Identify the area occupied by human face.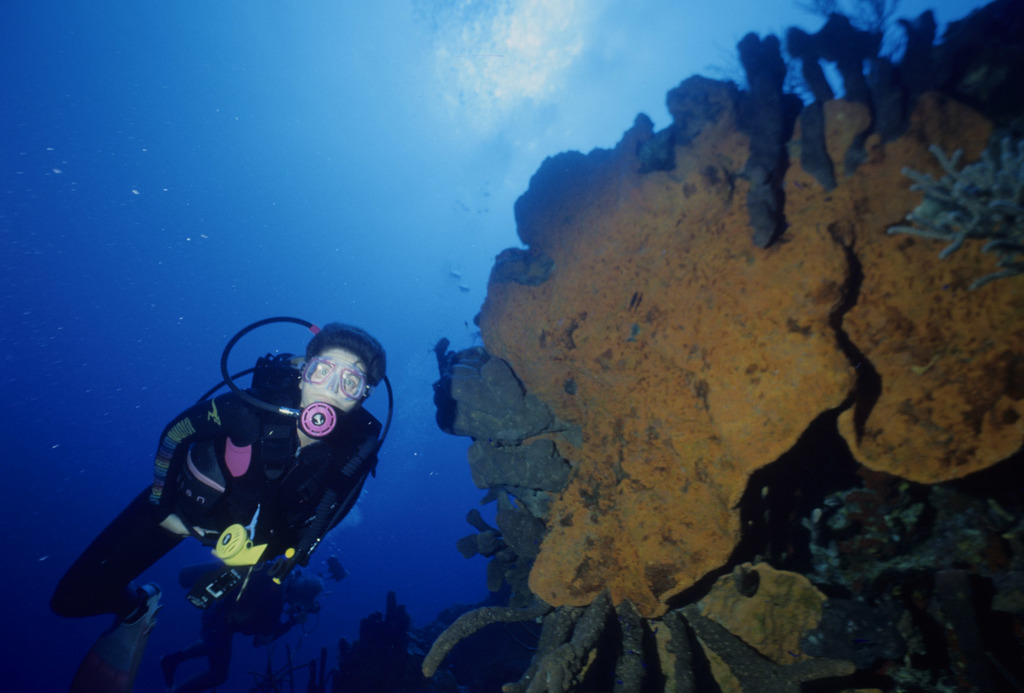
Area: crop(301, 345, 373, 420).
